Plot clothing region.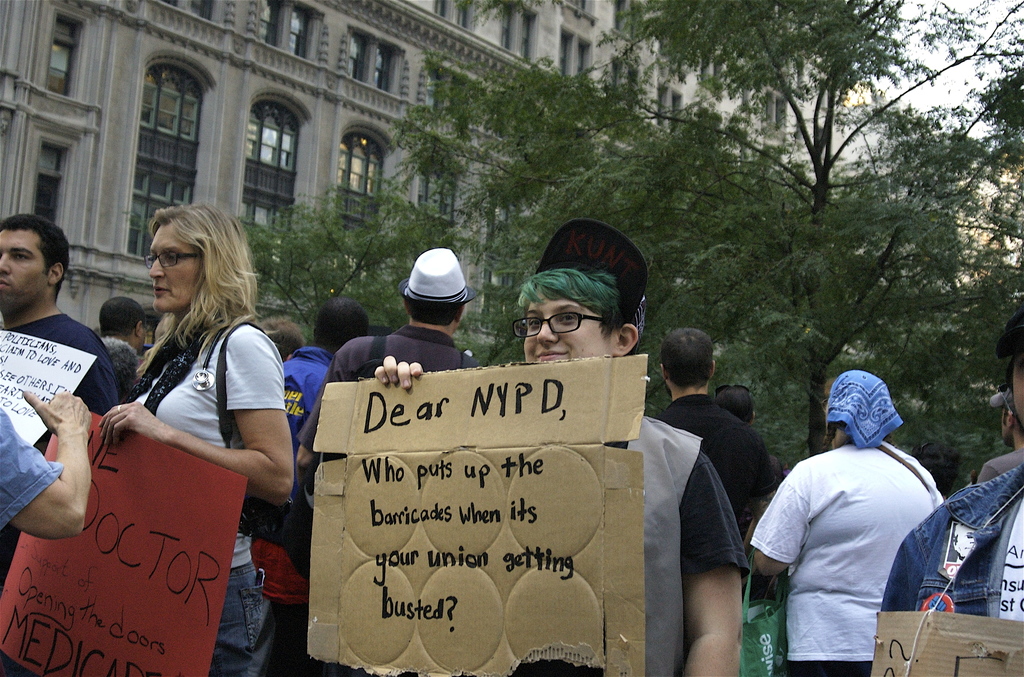
Plotted at select_region(130, 318, 287, 676).
